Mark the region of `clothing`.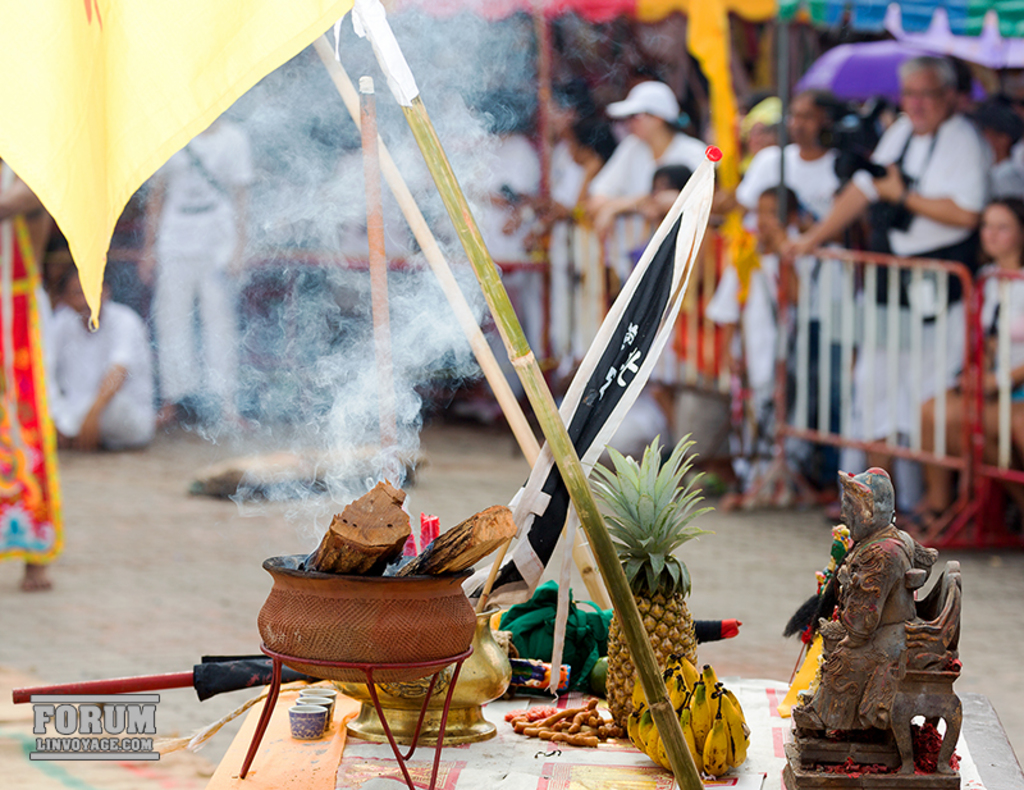
Region: {"x1": 0, "y1": 161, "x2": 60, "y2": 563}.
